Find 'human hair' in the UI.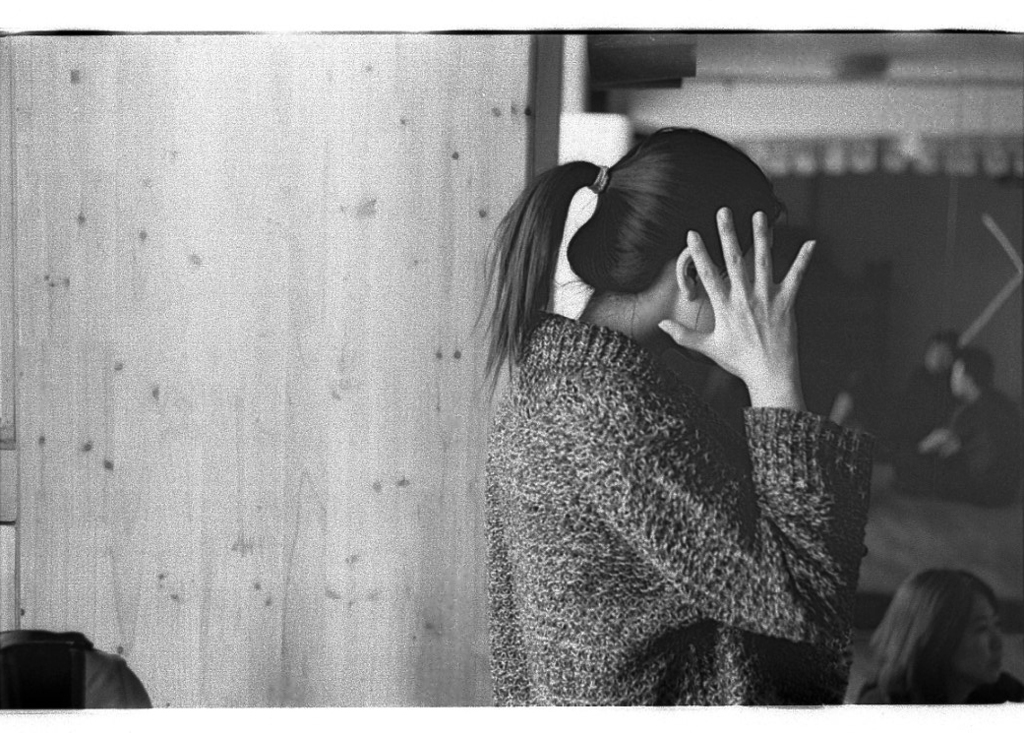
UI element at [945, 344, 995, 394].
